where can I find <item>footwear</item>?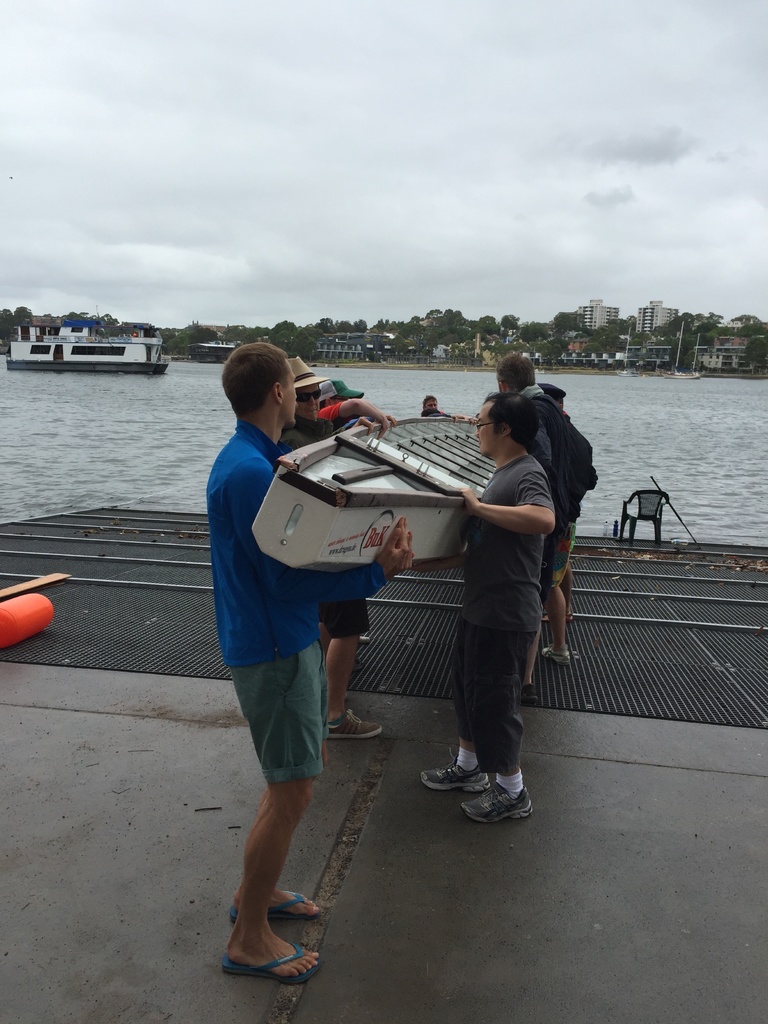
You can find it at (x1=222, y1=934, x2=324, y2=980).
